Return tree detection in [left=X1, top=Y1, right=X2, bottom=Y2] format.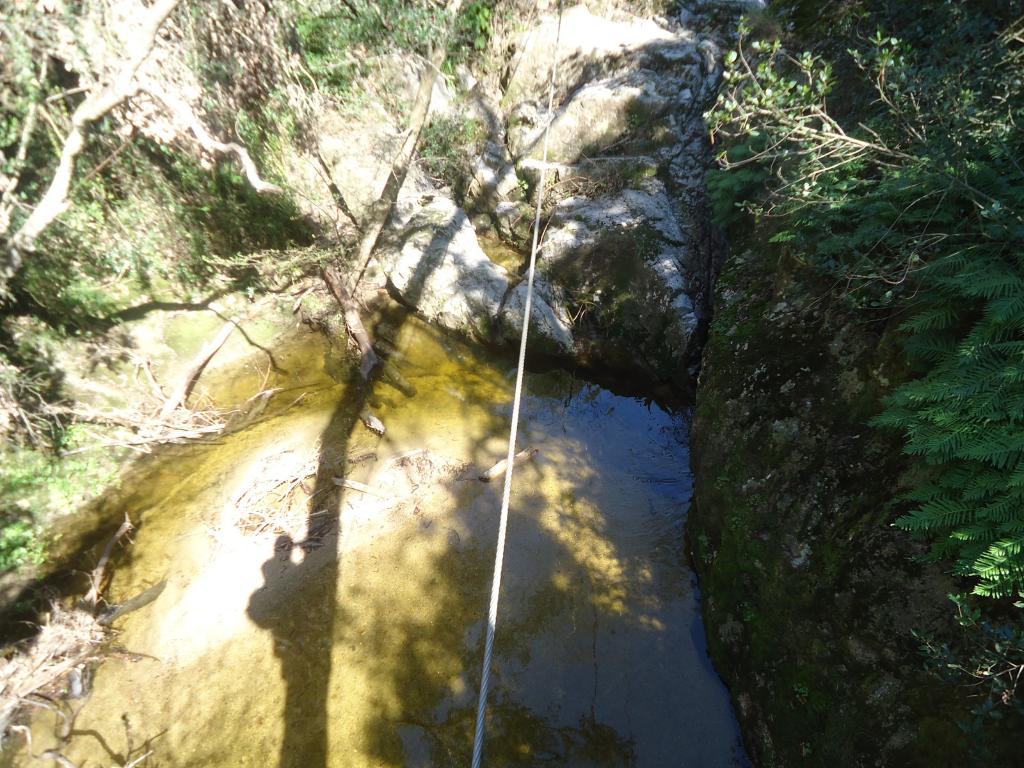
[left=0, top=0, right=291, bottom=307].
